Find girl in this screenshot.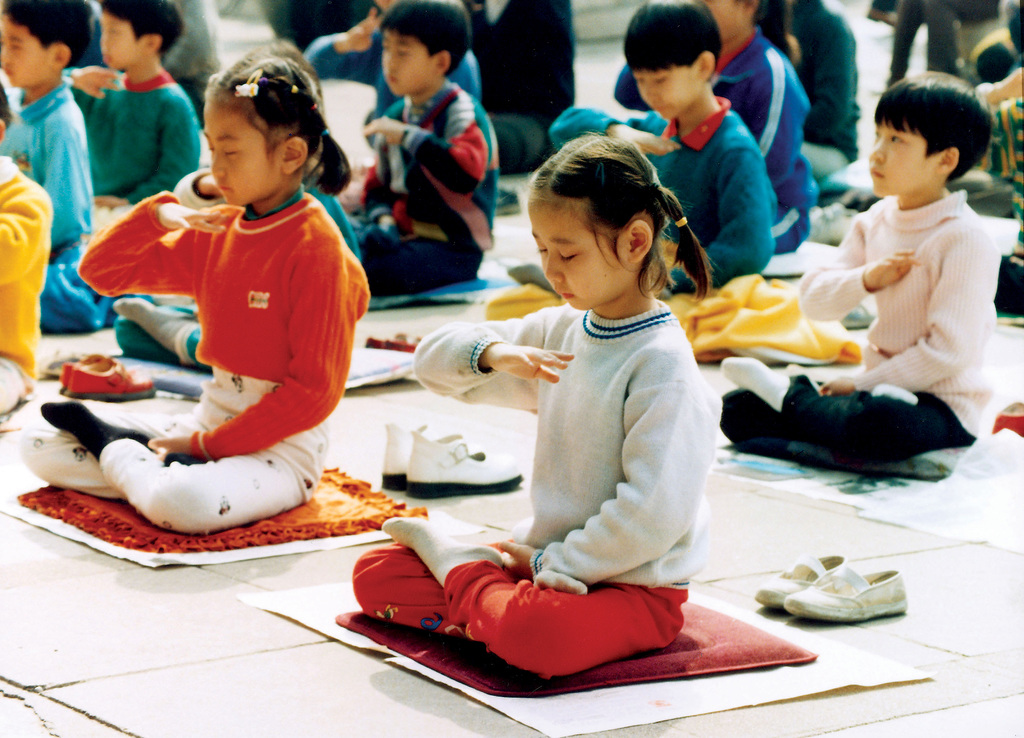
The bounding box for girl is [x1=18, y1=56, x2=372, y2=535].
